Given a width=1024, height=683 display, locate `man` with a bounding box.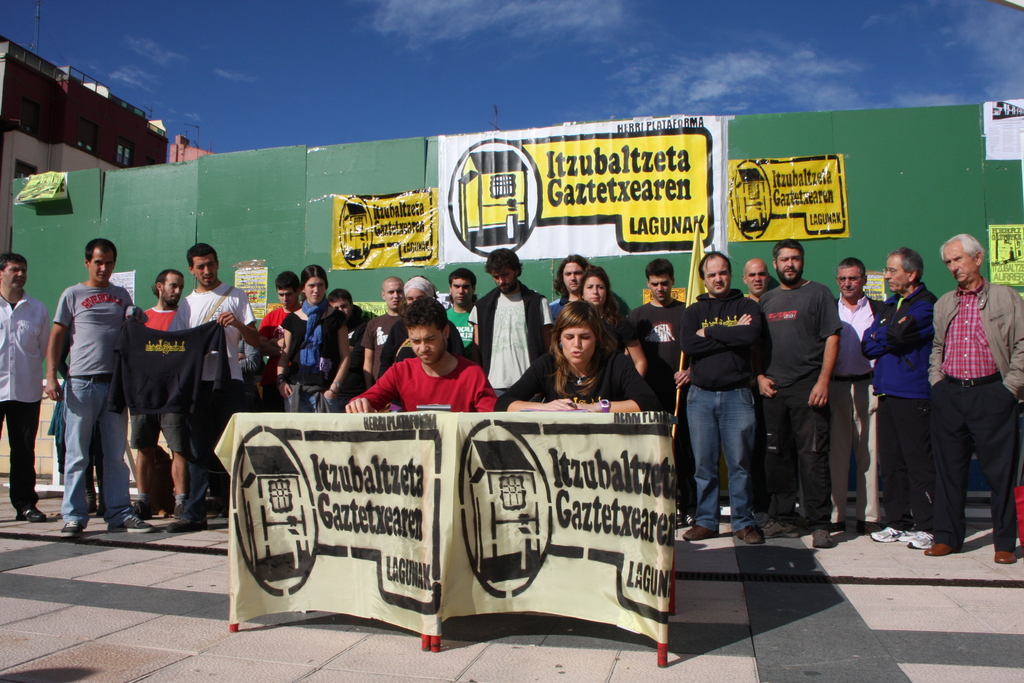
Located: x1=139, y1=267, x2=186, y2=520.
